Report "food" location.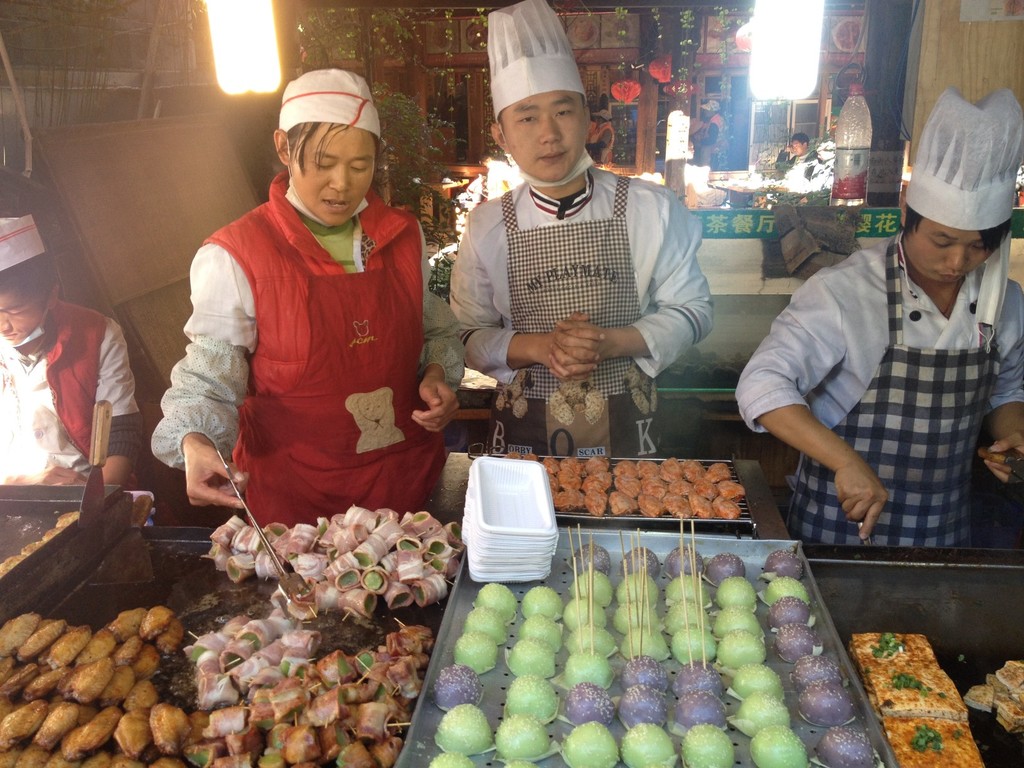
Report: bbox=(434, 662, 483, 713).
